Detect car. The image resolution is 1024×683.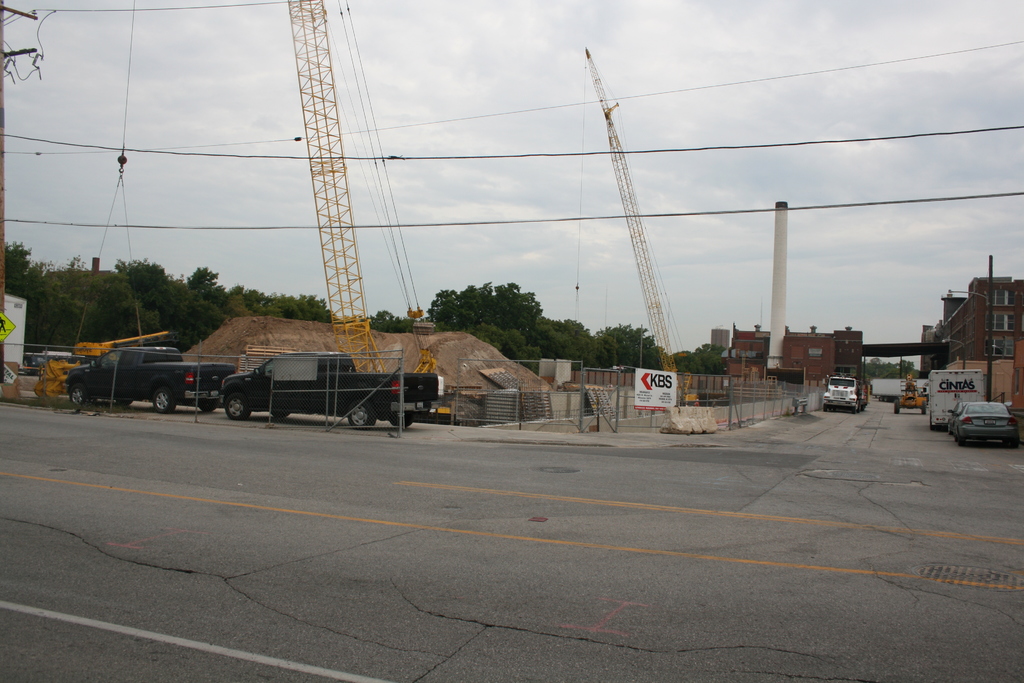
Rect(955, 404, 1023, 447).
